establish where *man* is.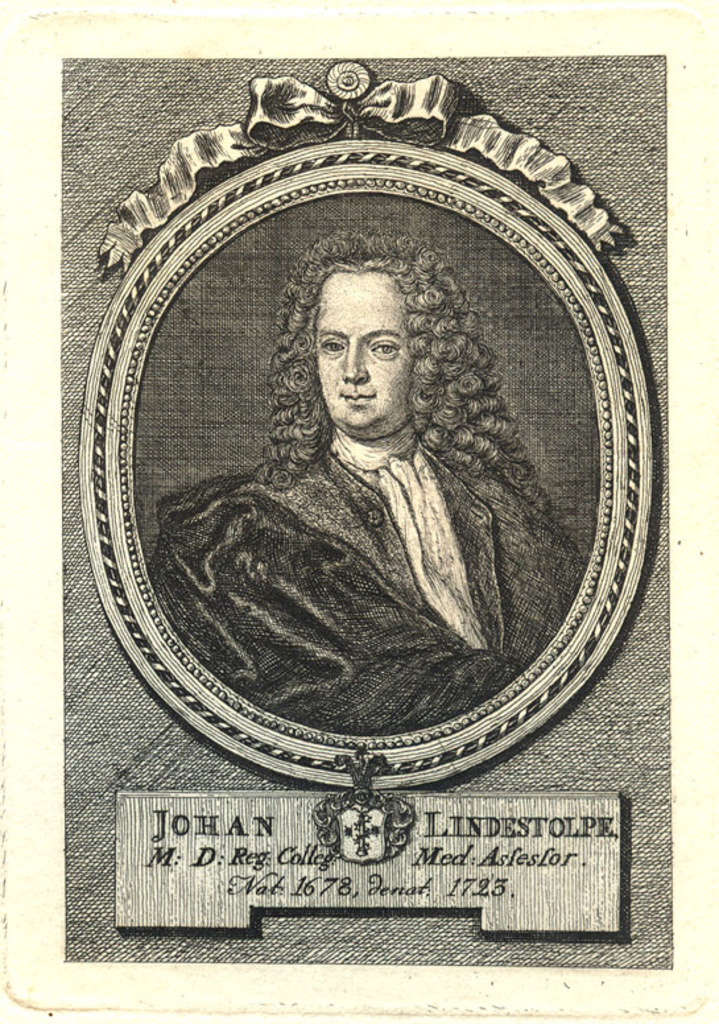
Established at {"left": 154, "top": 243, "right": 580, "bottom": 731}.
